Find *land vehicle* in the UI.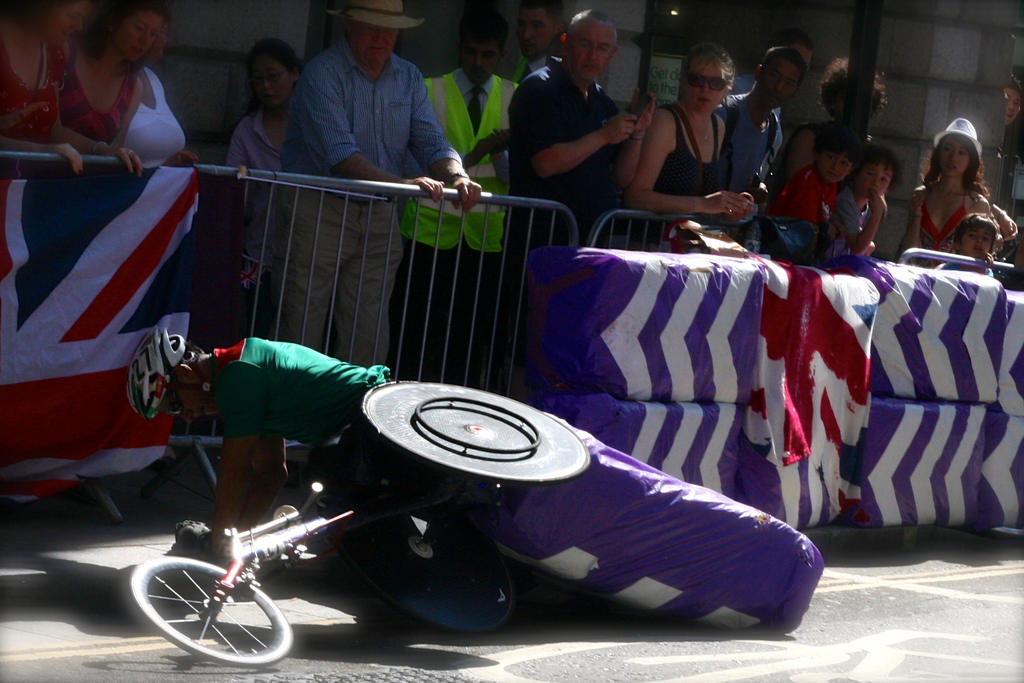
UI element at (122,372,589,667).
